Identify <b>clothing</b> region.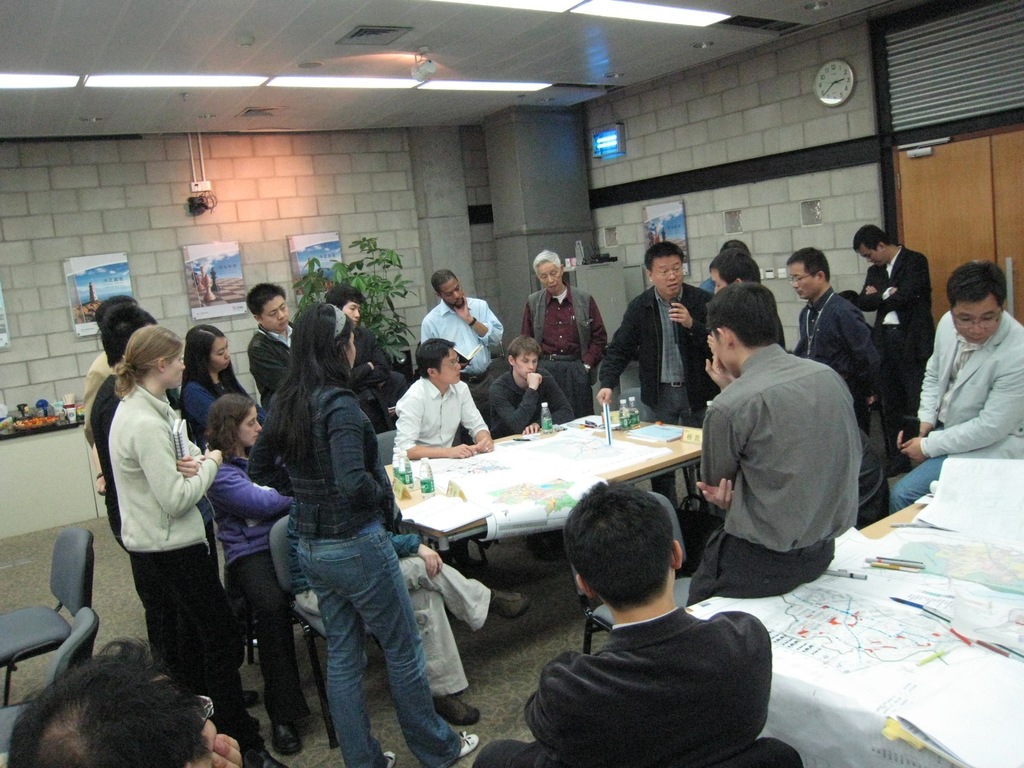
Region: (x1=243, y1=320, x2=300, y2=410).
